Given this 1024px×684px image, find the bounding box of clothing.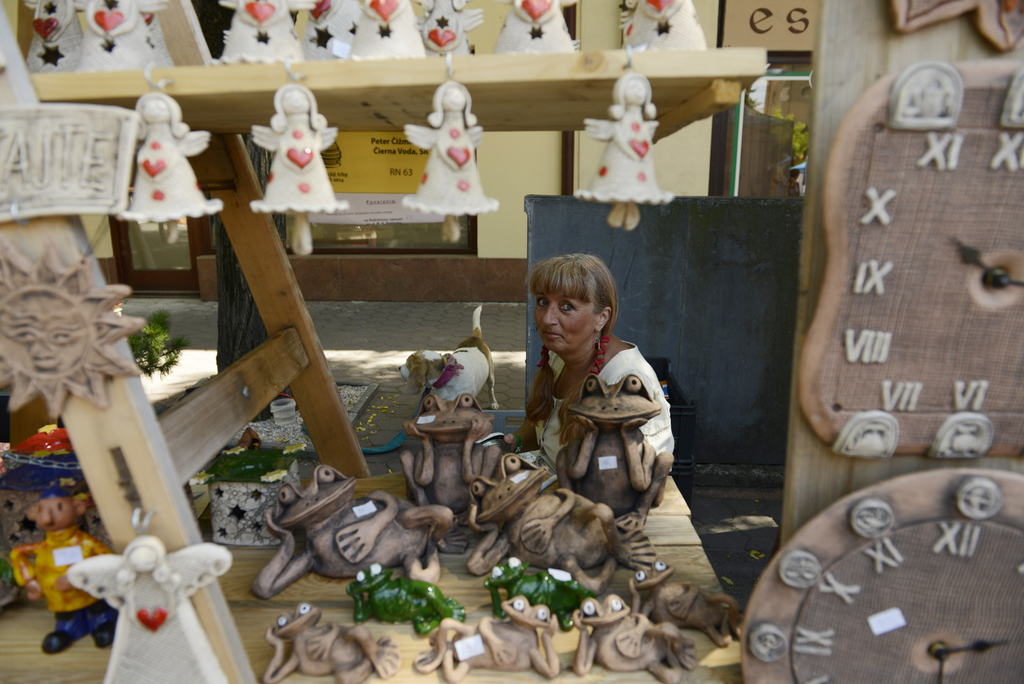
(399,120,504,214).
